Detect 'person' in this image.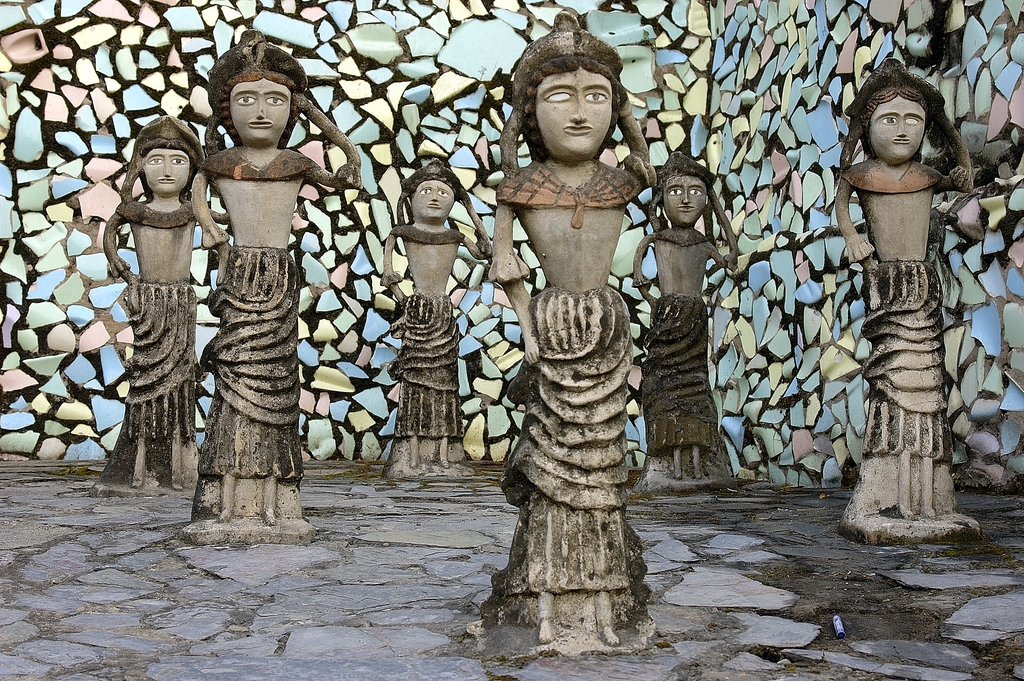
Detection: pyautogui.locateOnScreen(468, 0, 615, 651).
